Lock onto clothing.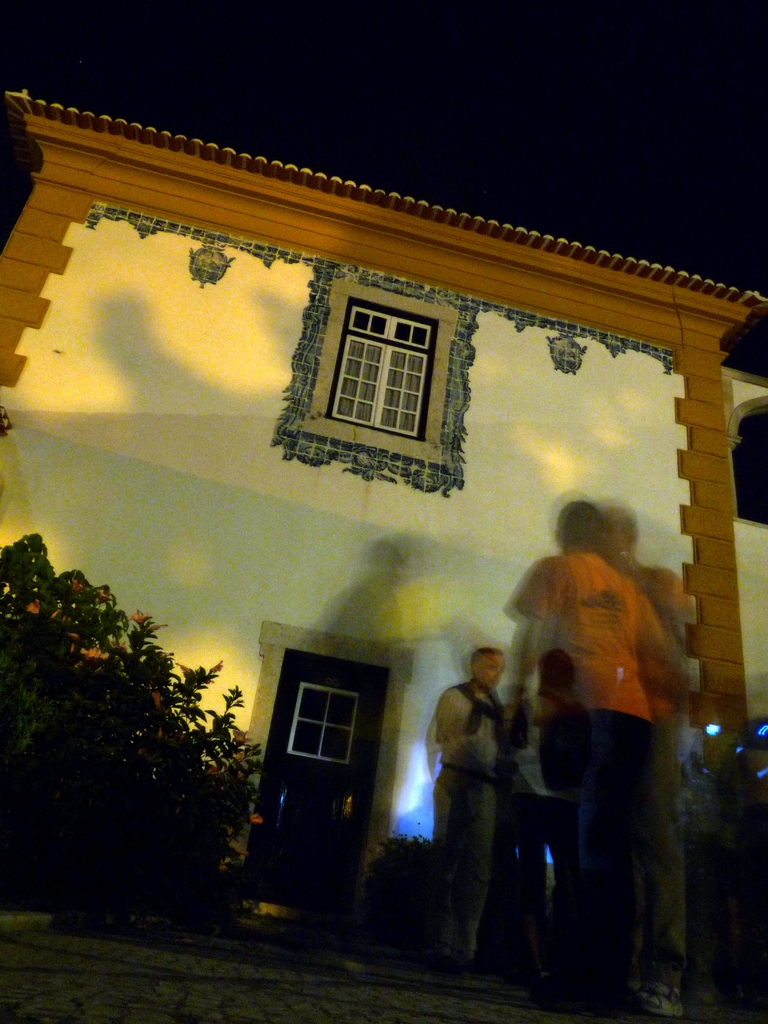
Locked: box=[510, 547, 664, 1008].
